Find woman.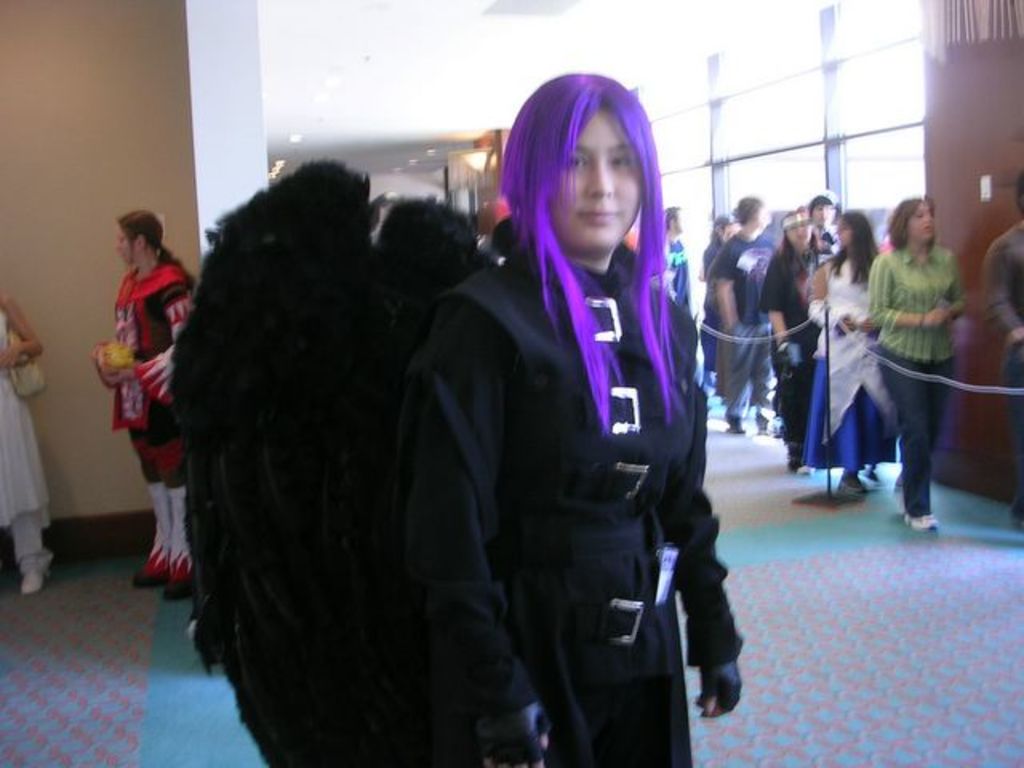
Rect(856, 197, 963, 525).
